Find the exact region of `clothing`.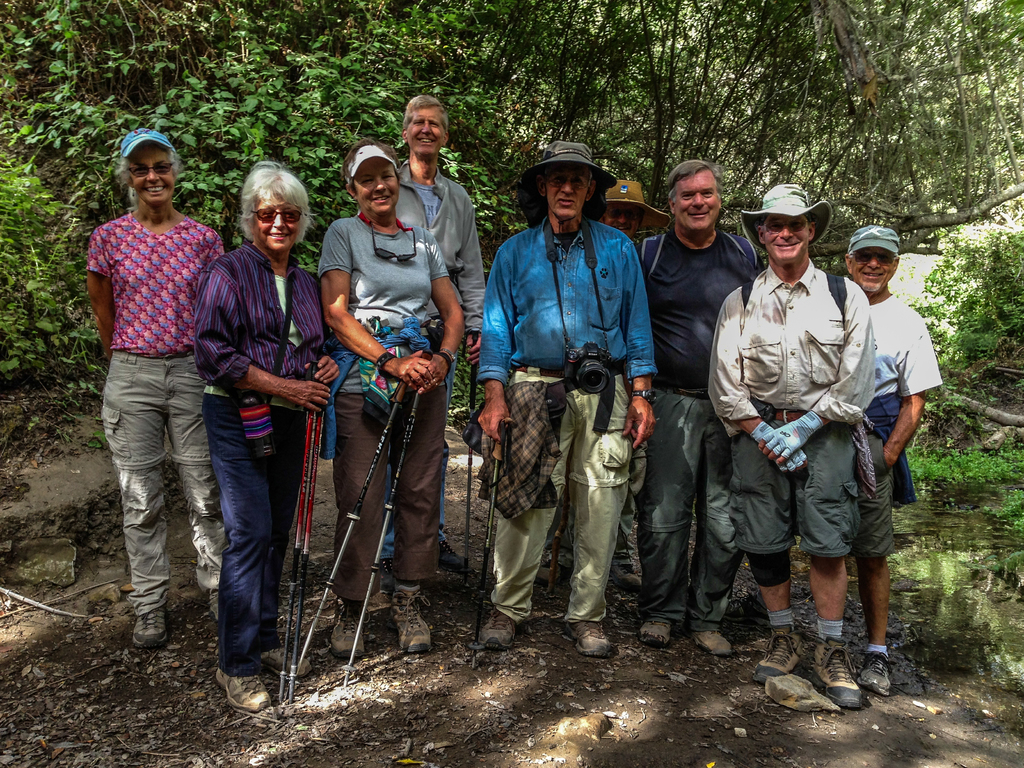
Exact region: locate(83, 146, 216, 621).
